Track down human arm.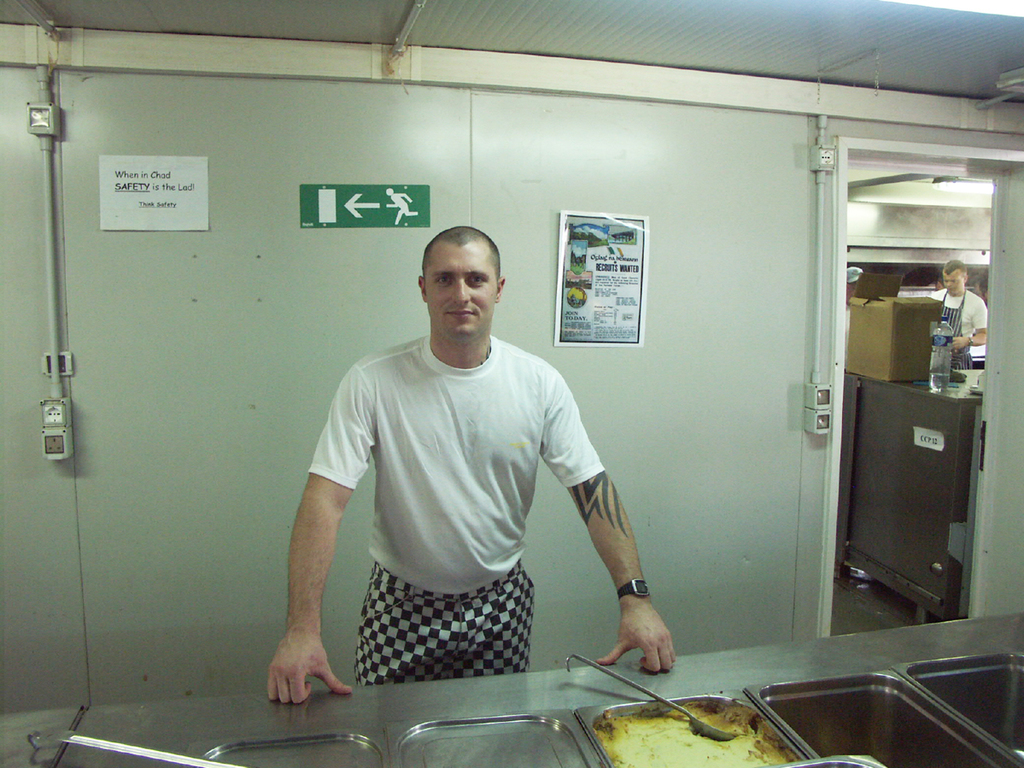
Tracked to 947 298 987 355.
